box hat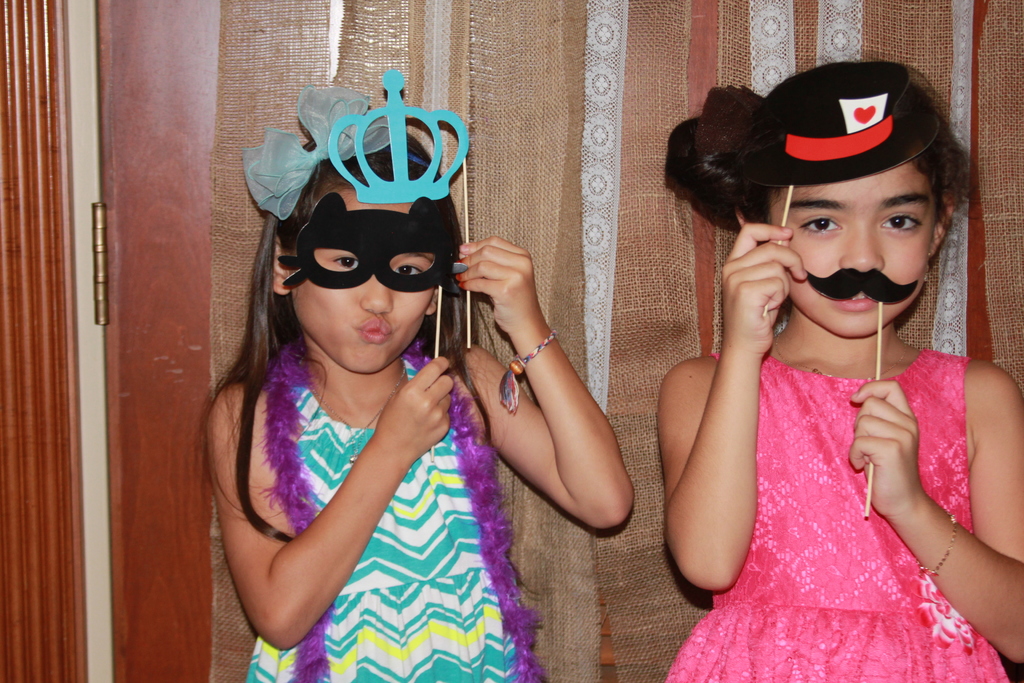
[left=740, top=58, right=940, bottom=192]
